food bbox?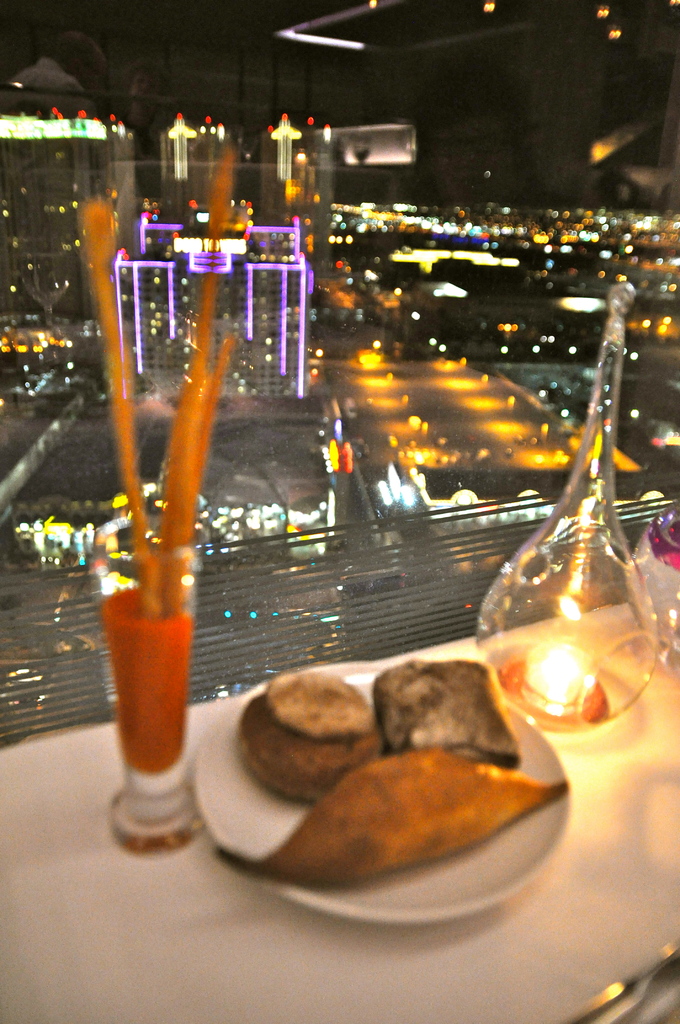
BBox(239, 686, 378, 810)
